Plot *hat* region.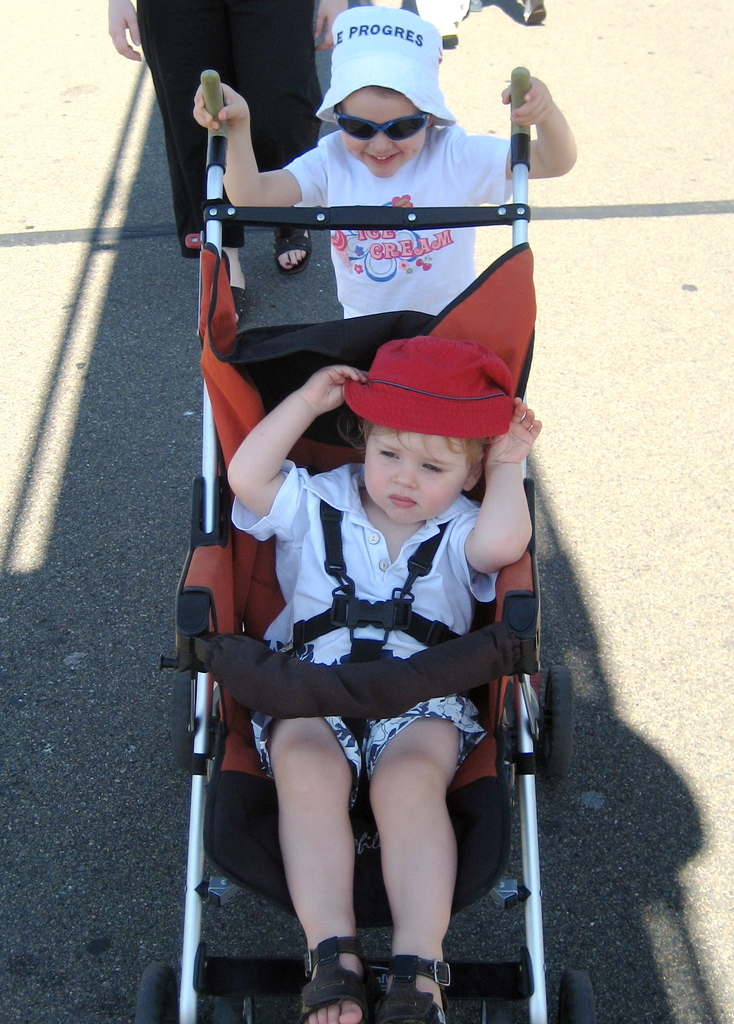
Plotted at 342,337,523,440.
